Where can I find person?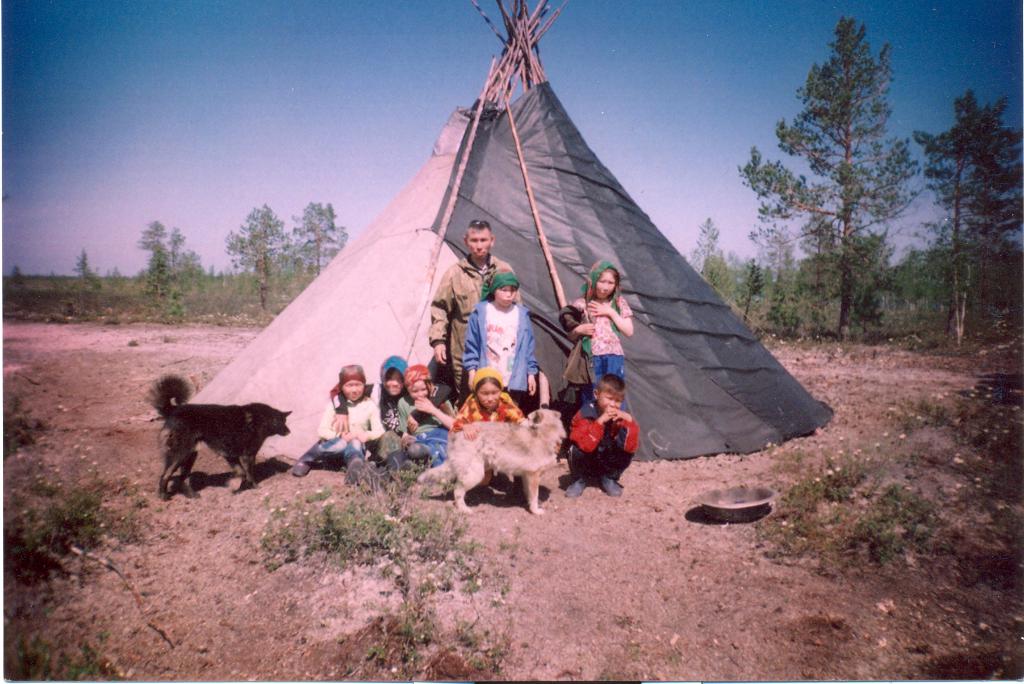
You can find it at BBox(310, 357, 390, 472).
